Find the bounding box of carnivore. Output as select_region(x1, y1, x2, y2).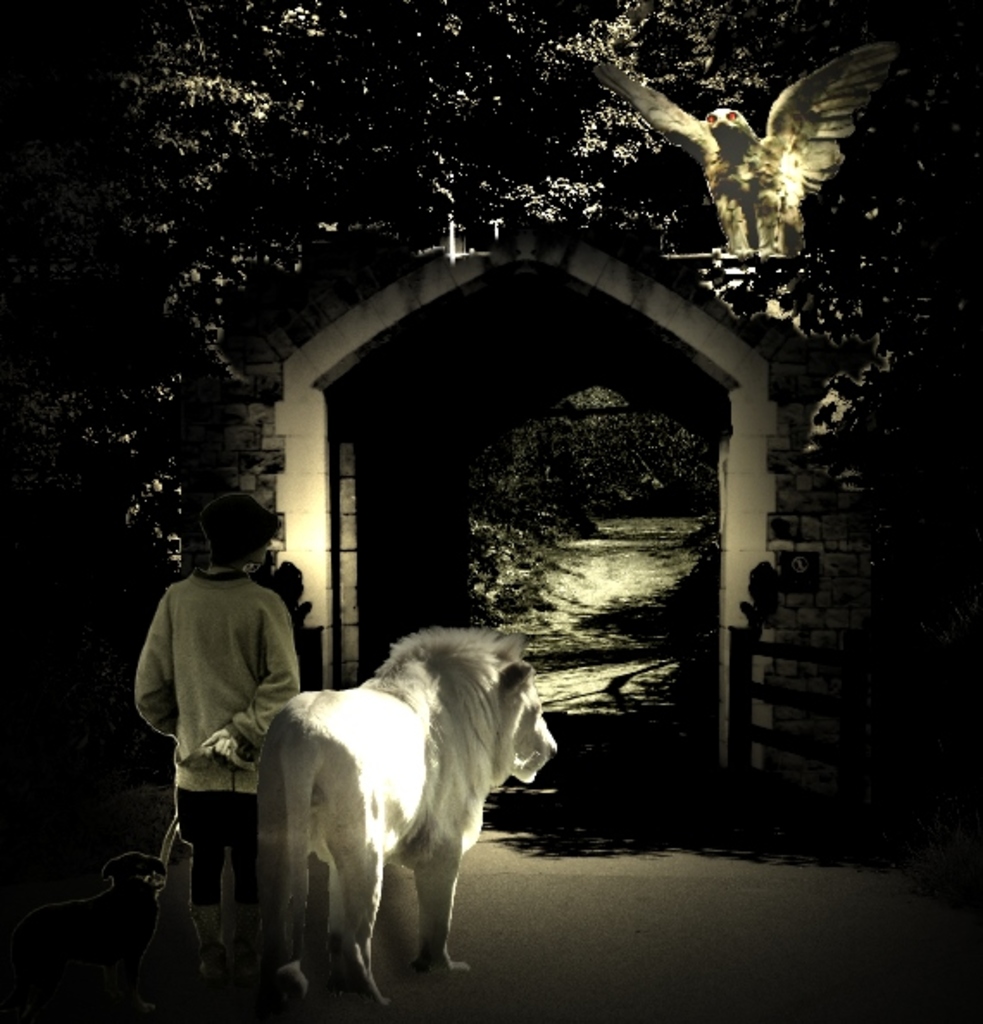
select_region(590, 33, 892, 253).
